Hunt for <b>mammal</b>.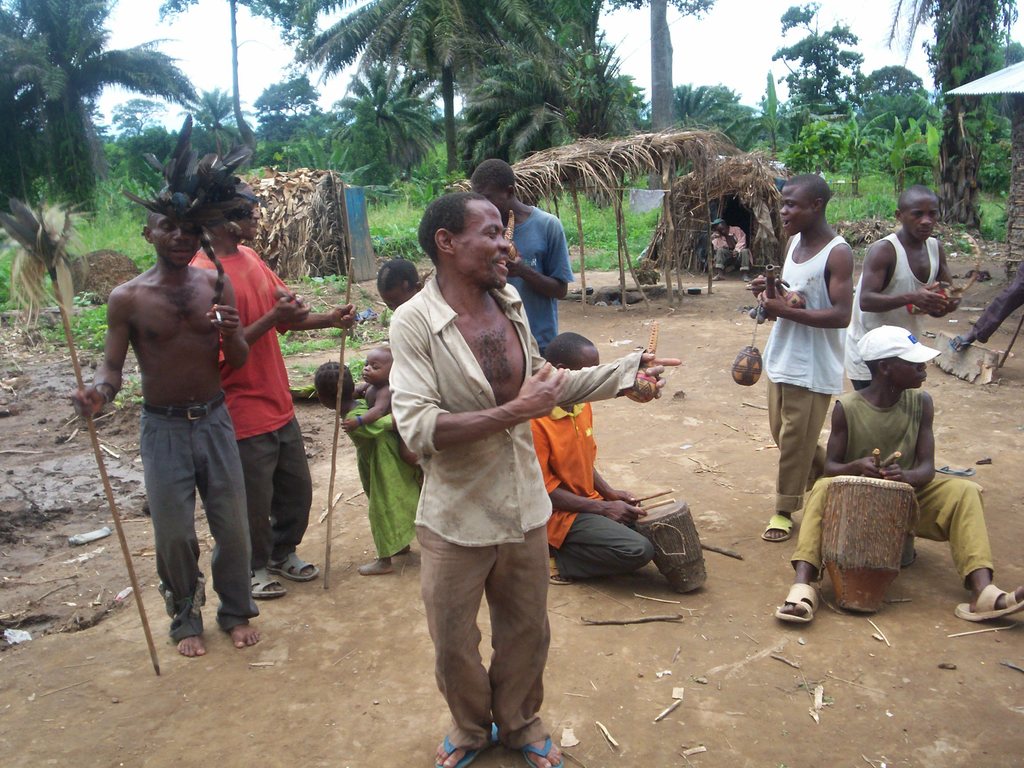
Hunted down at detection(374, 255, 426, 310).
